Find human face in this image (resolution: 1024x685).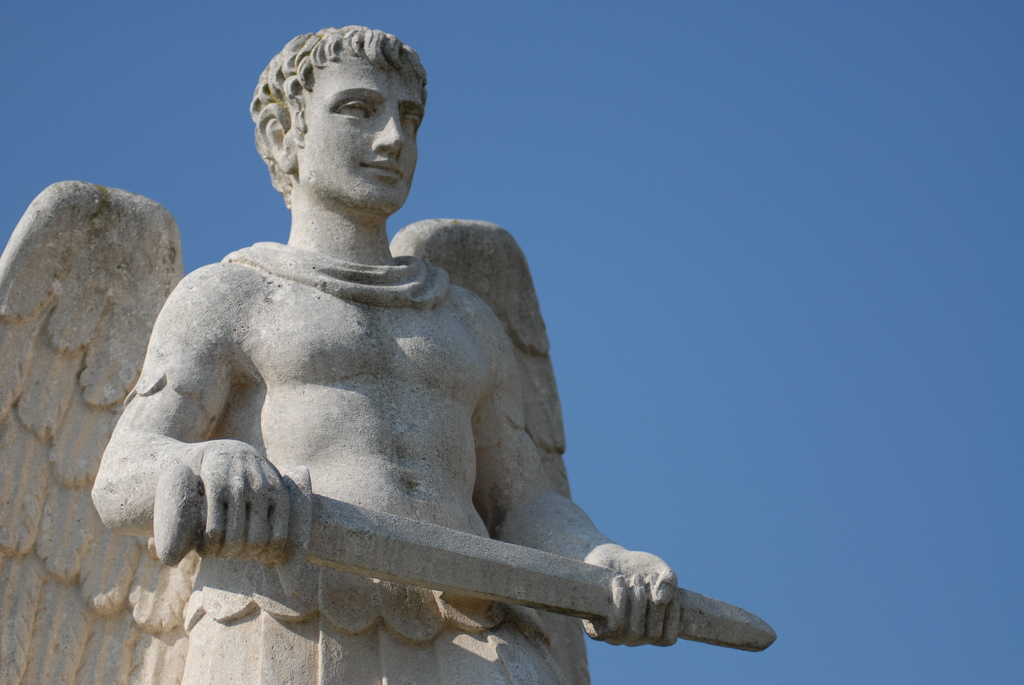
294:51:428:207.
